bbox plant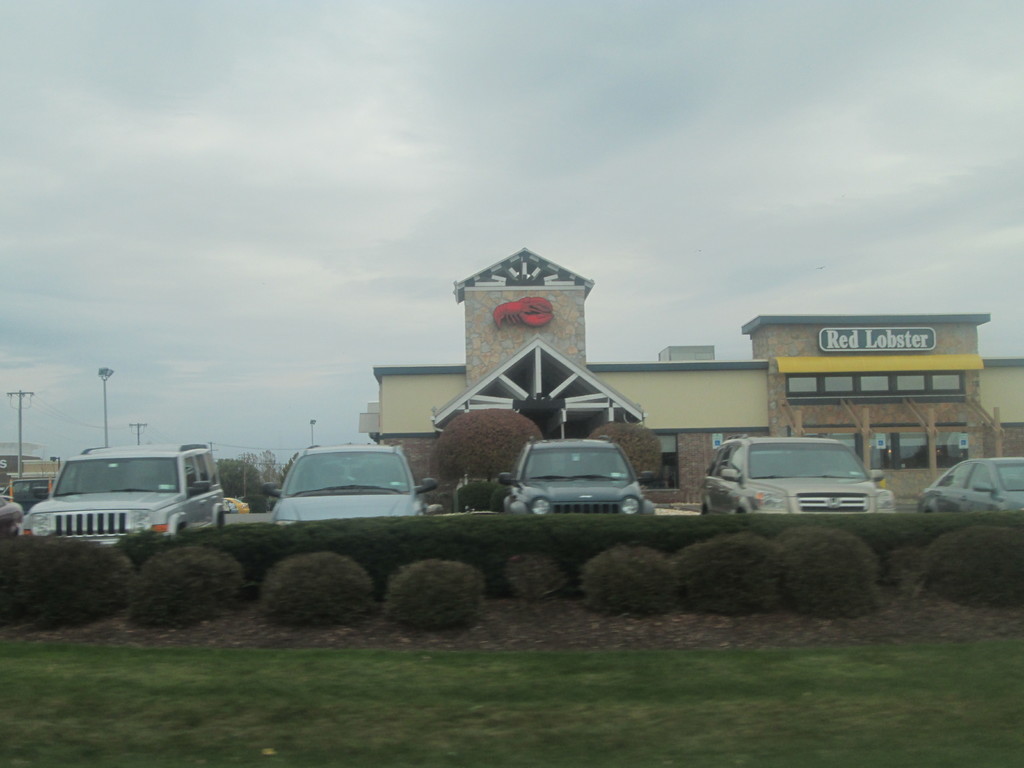
767,524,886,620
